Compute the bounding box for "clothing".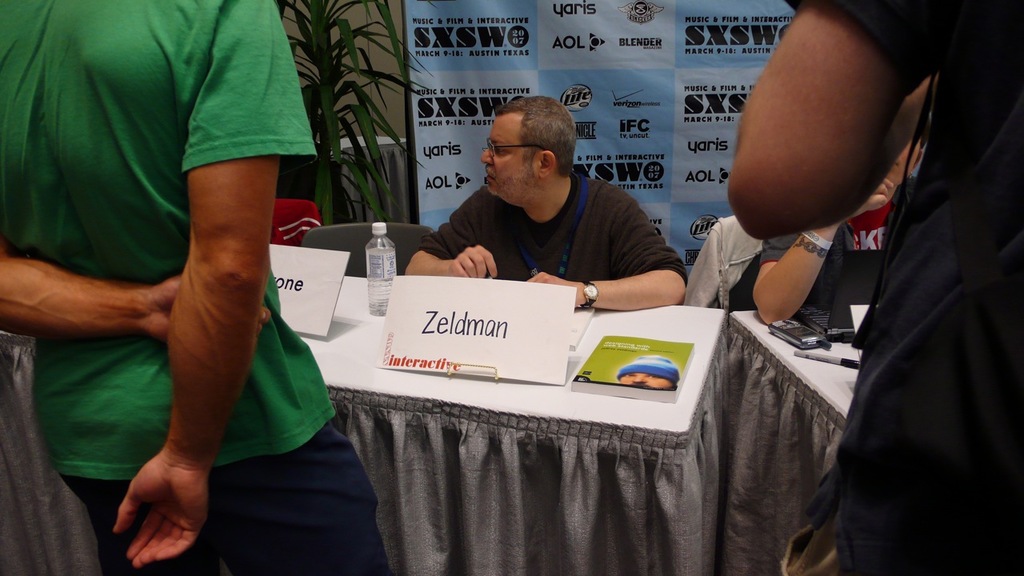
[763,194,883,329].
